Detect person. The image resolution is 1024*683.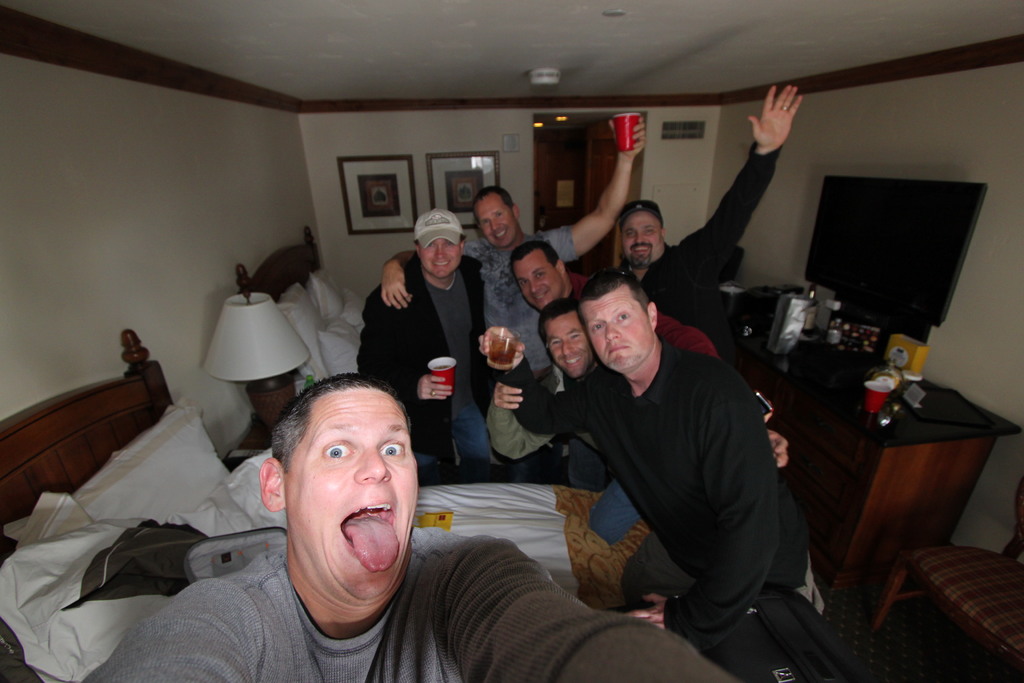
Rect(593, 83, 806, 350).
